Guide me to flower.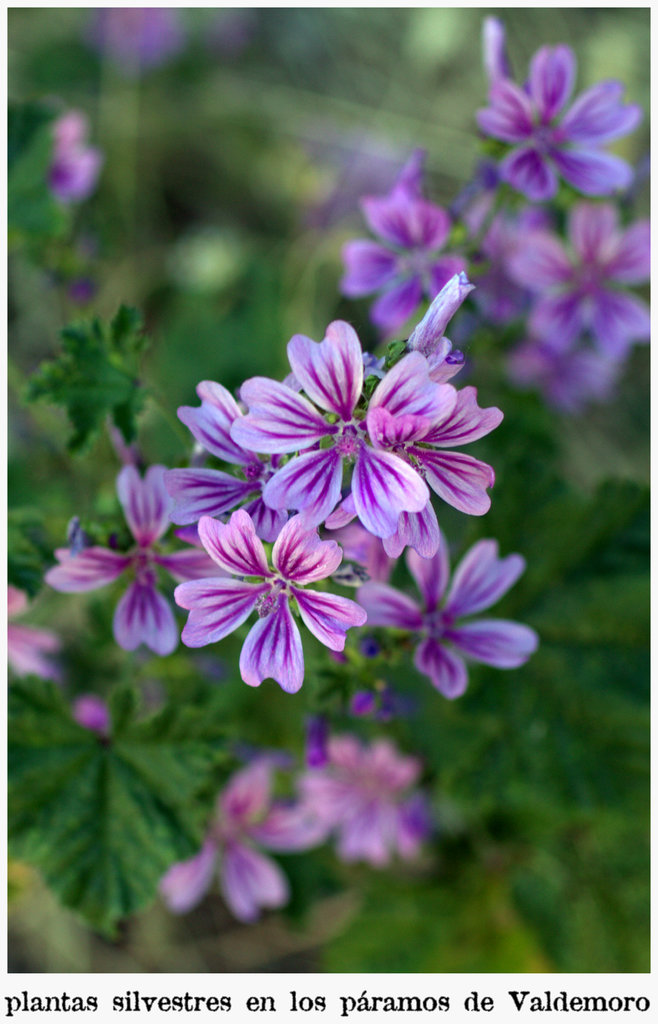
Guidance: (left=194, top=317, right=493, bottom=577).
